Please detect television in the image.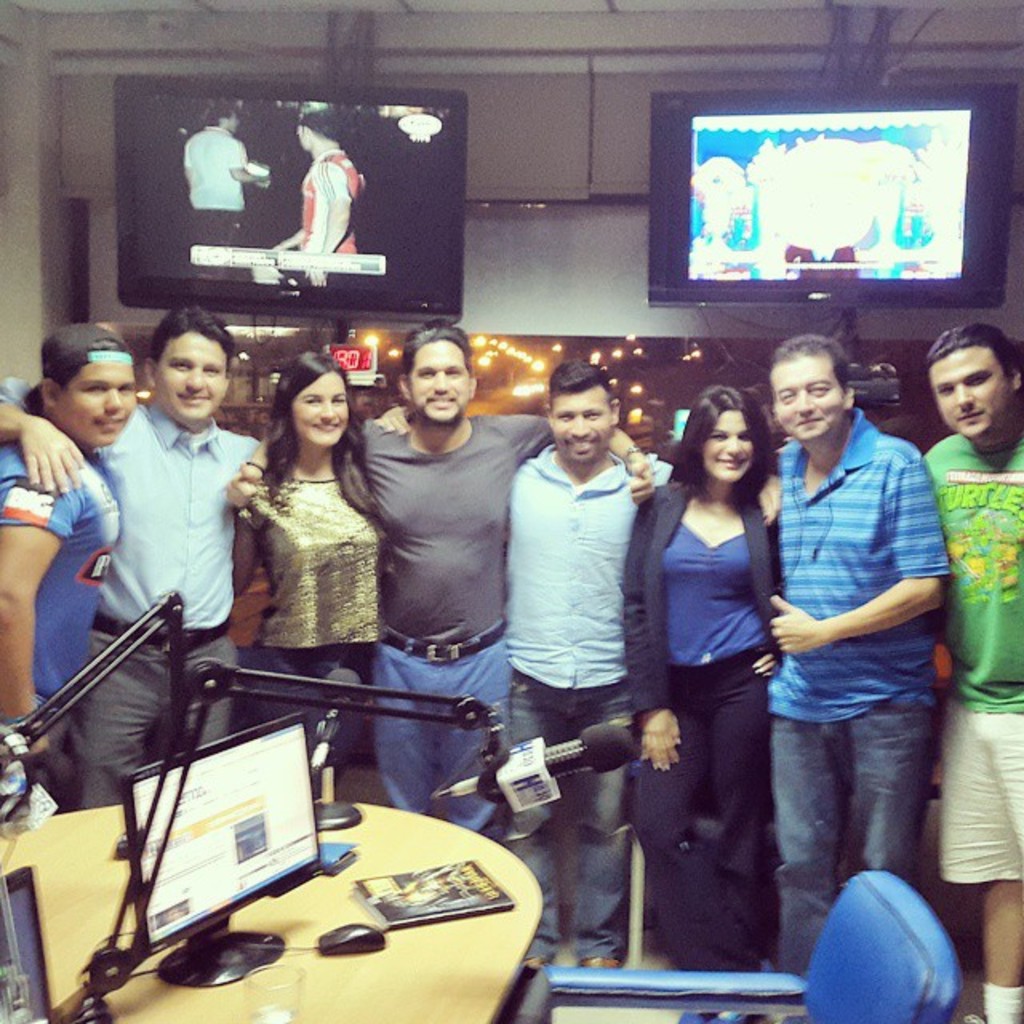
(653,85,1011,299).
